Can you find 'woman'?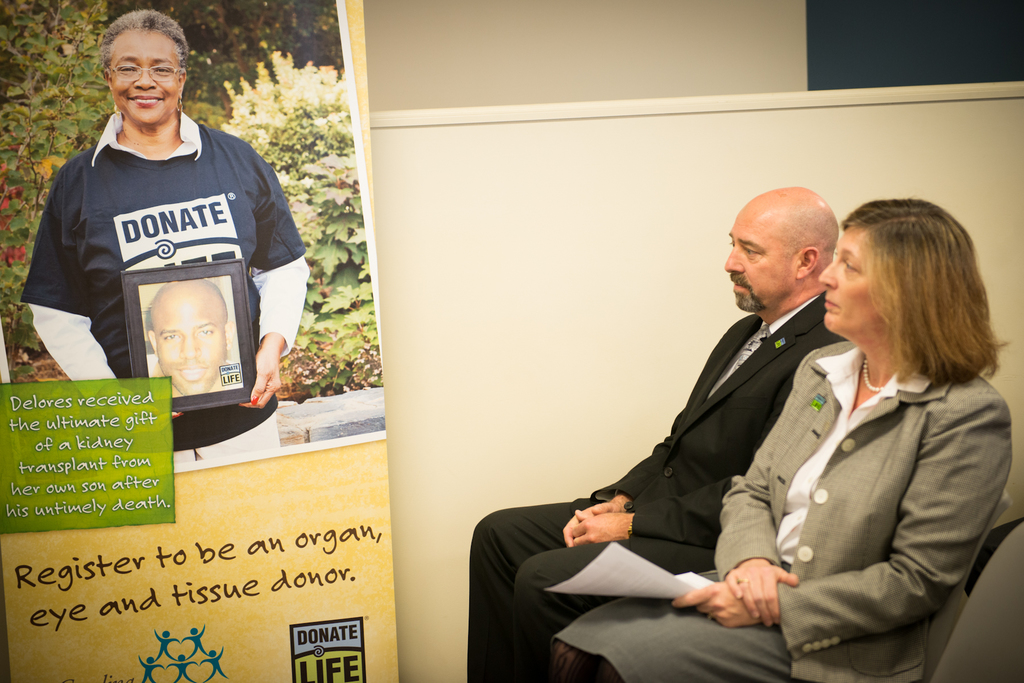
Yes, bounding box: bbox=(22, 2, 312, 476).
